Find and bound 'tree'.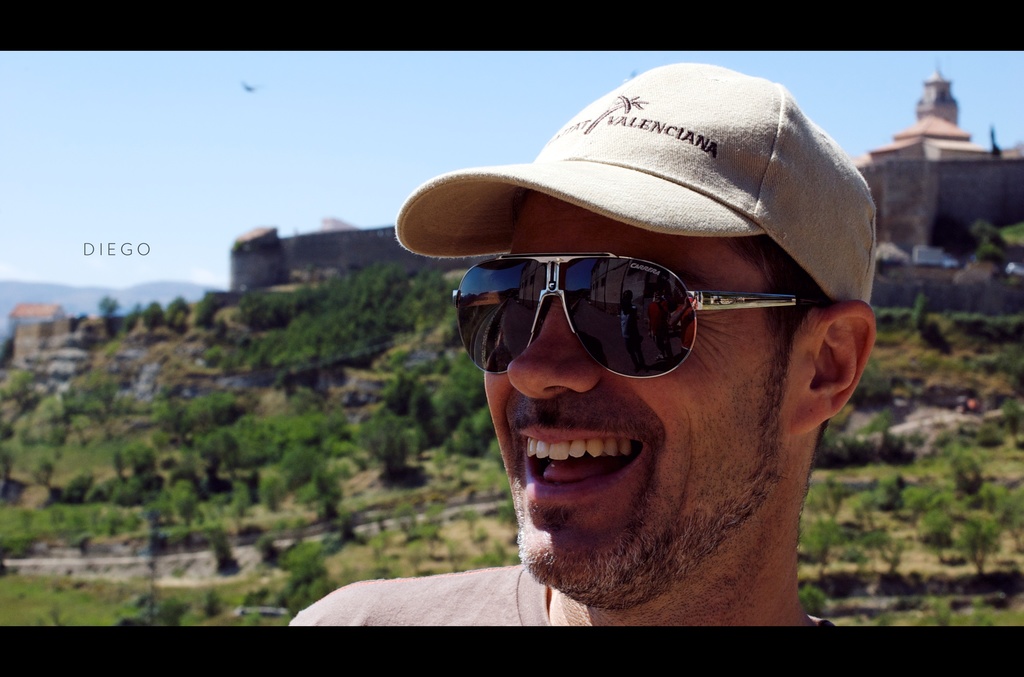
Bound: box(194, 431, 252, 496).
